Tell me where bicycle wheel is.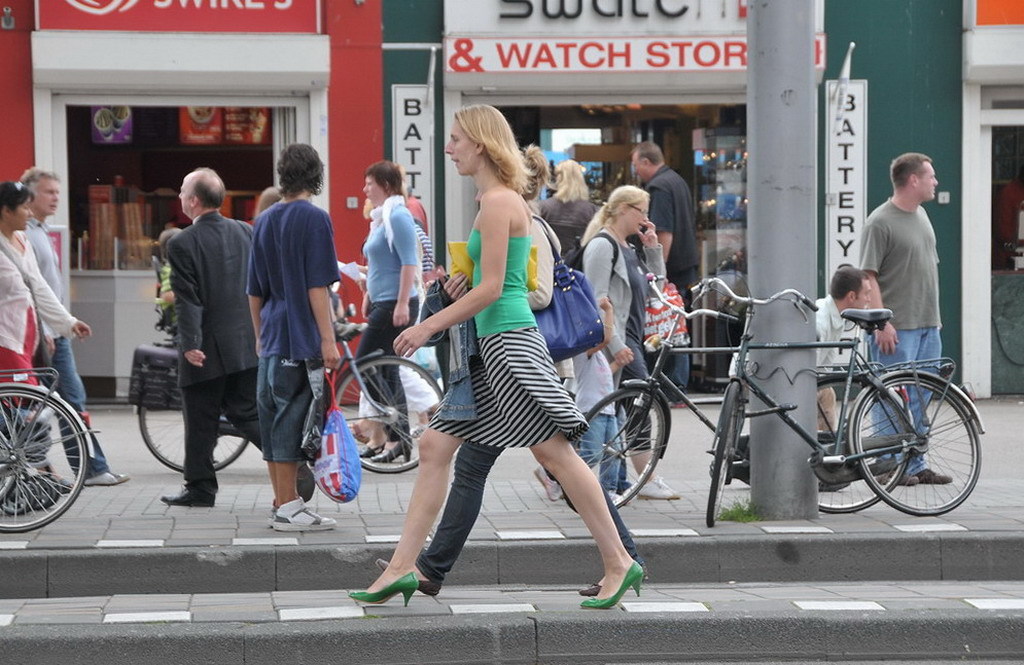
bicycle wheel is at BBox(338, 355, 439, 472).
